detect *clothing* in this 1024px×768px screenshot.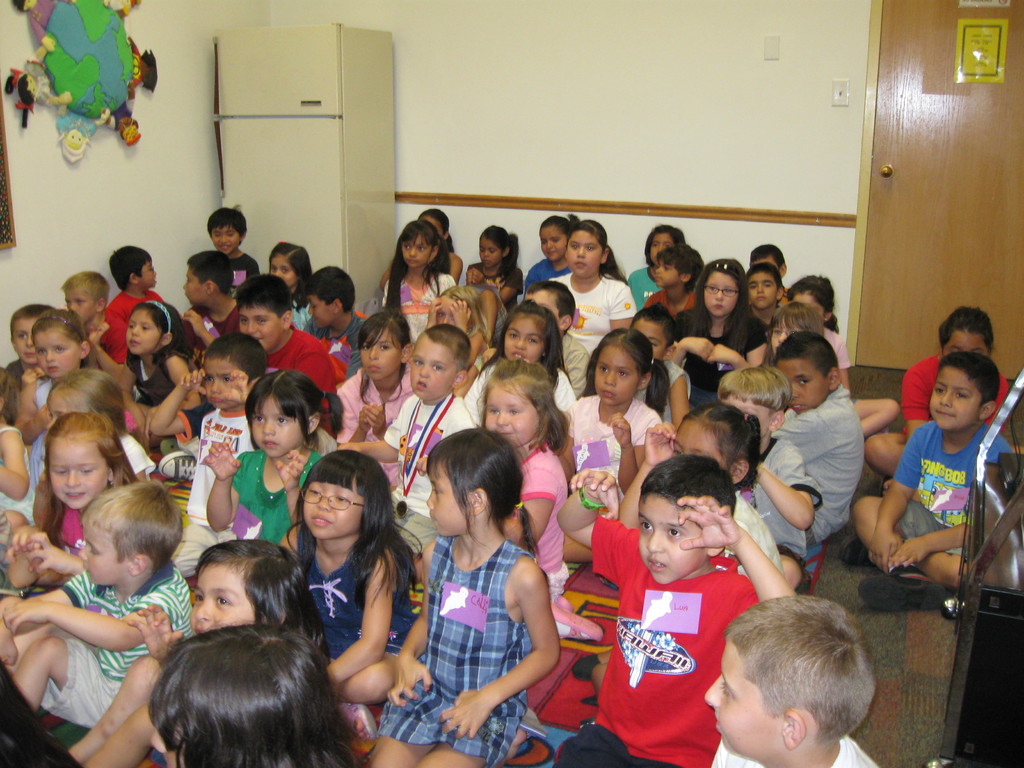
Detection: pyautogui.locateOnScreen(269, 325, 342, 435).
